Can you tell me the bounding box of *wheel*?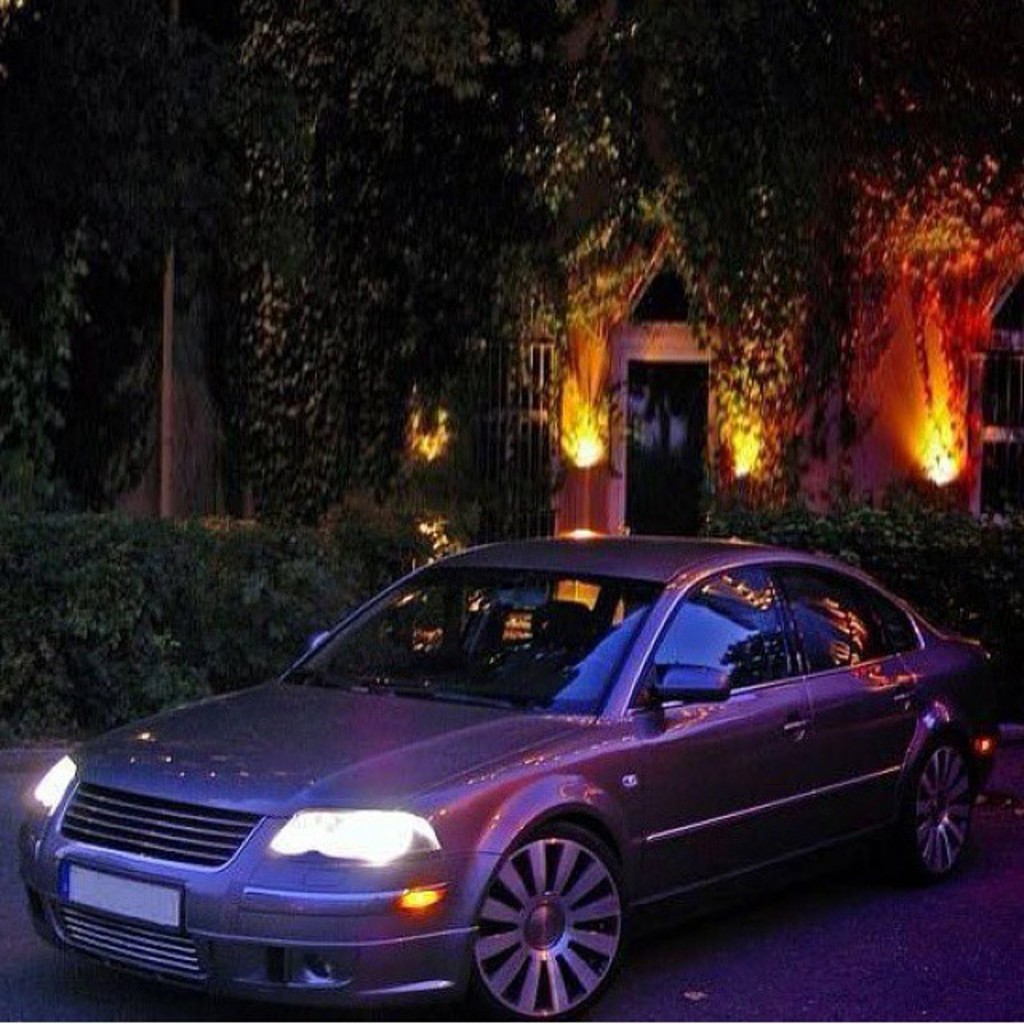
{"x1": 472, "y1": 830, "x2": 654, "y2": 994}.
